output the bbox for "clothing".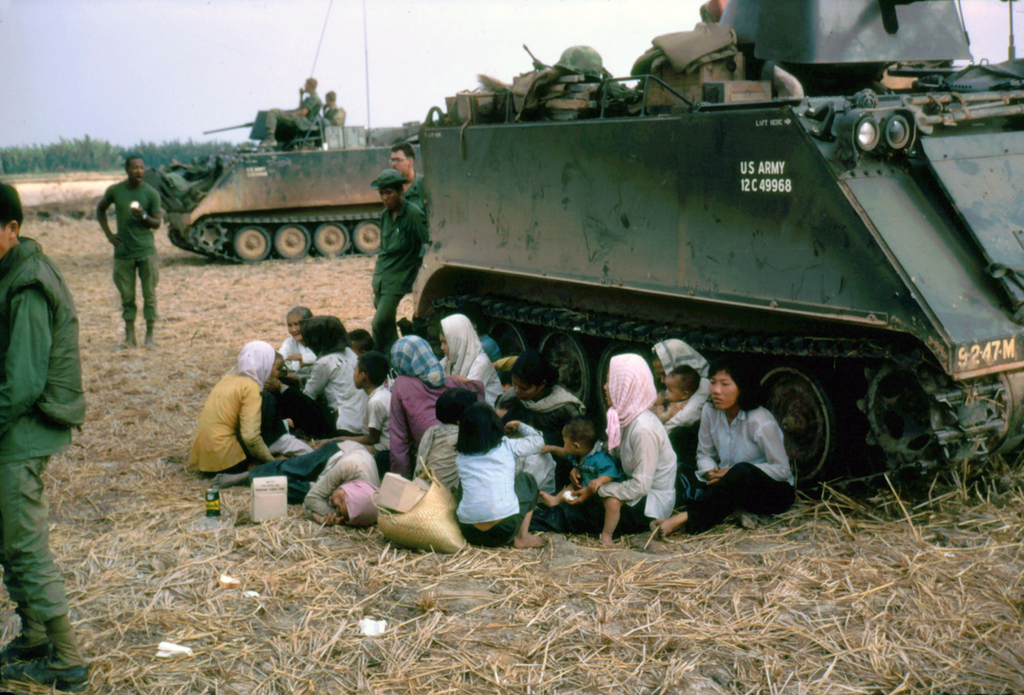
BBox(278, 351, 371, 440).
